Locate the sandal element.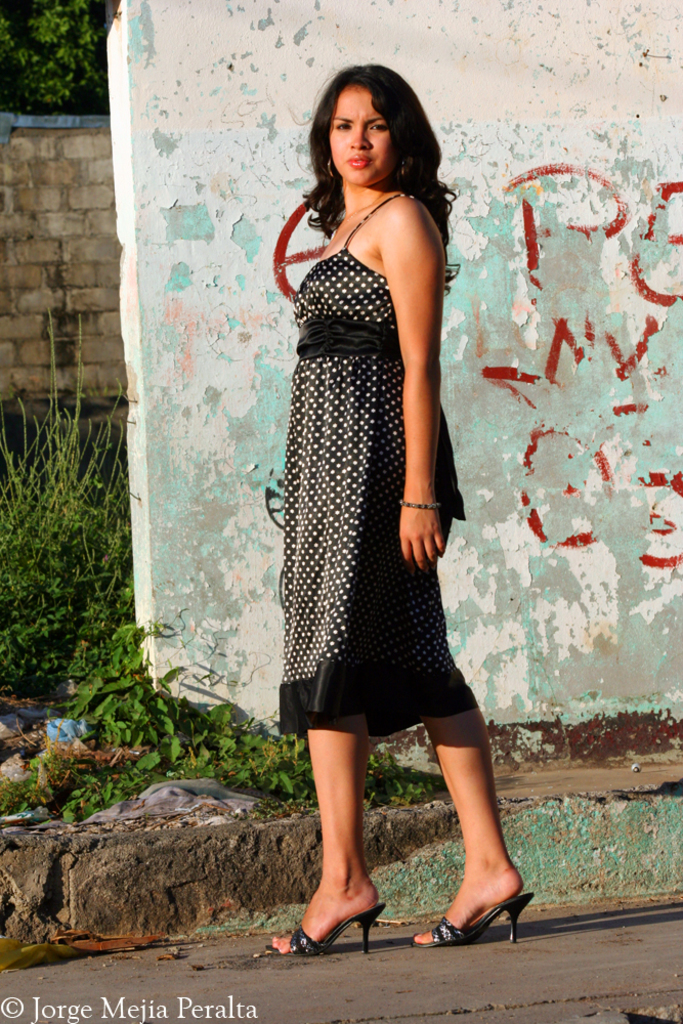
Element bbox: 263:901:387:962.
